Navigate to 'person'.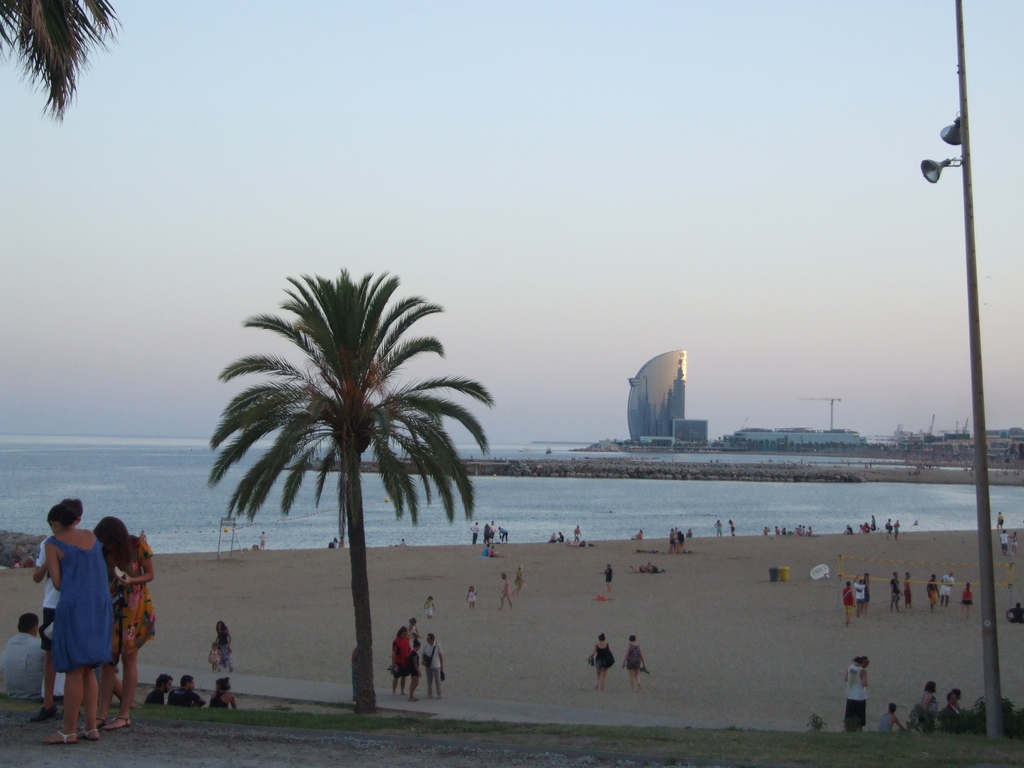
Navigation target: box=[1008, 531, 1017, 556].
